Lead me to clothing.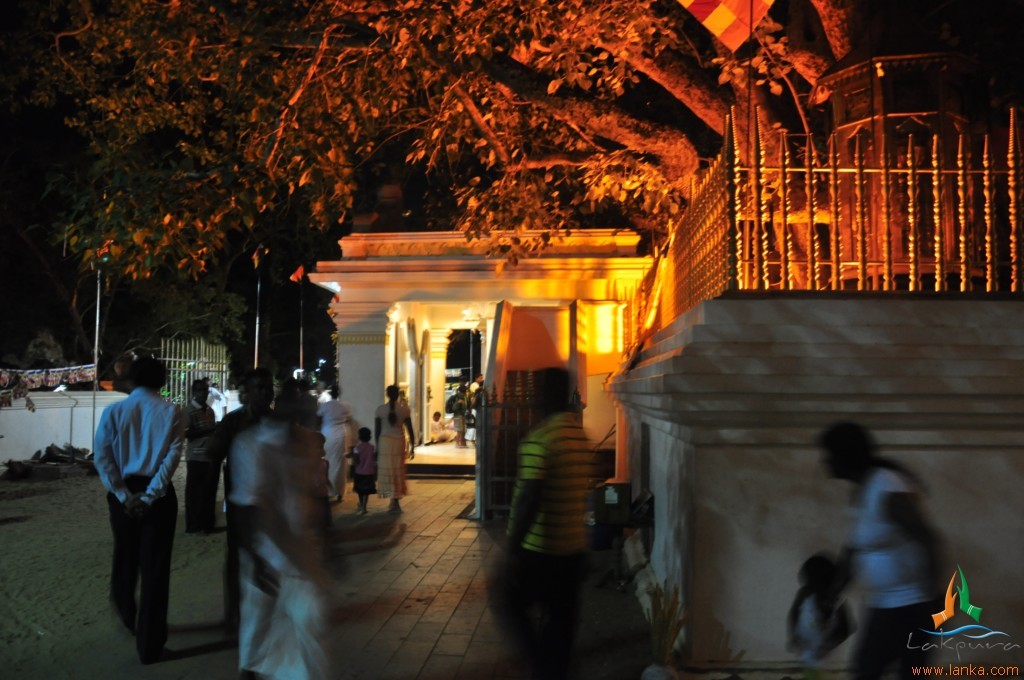
Lead to x1=378, y1=403, x2=407, y2=502.
